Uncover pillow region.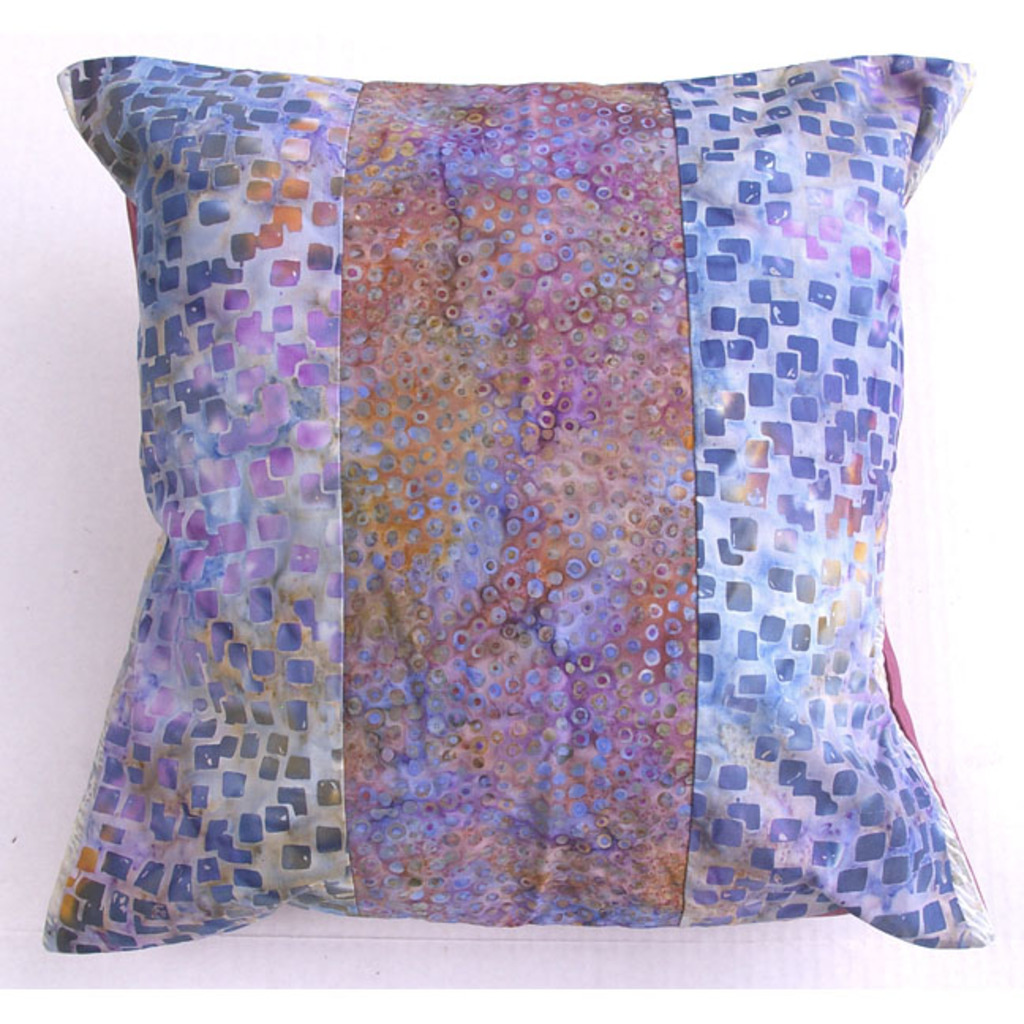
Uncovered: select_region(47, 58, 996, 956).
